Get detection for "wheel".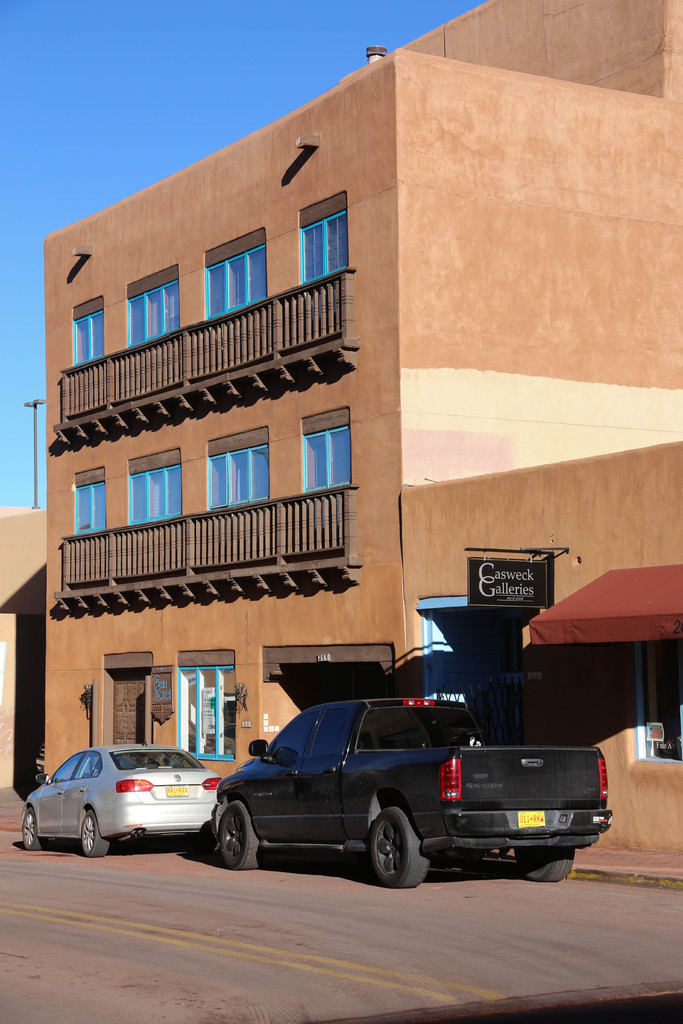
Detection: 514/852/572/881.
